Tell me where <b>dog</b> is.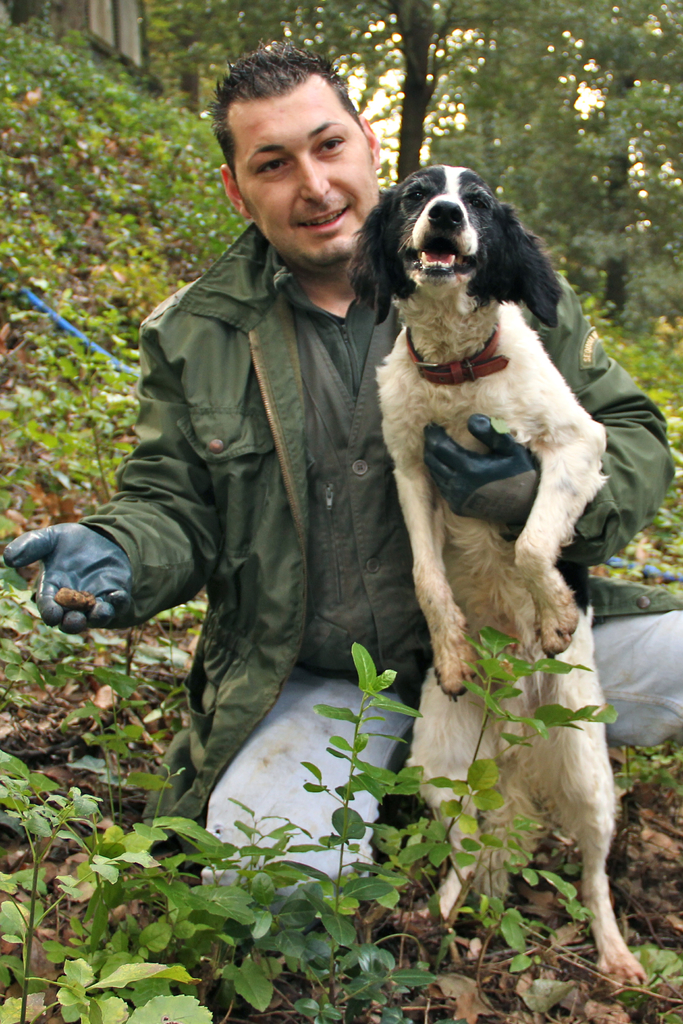
<b>dog</b> is at <region>348, 161, 651, 987</region>.
